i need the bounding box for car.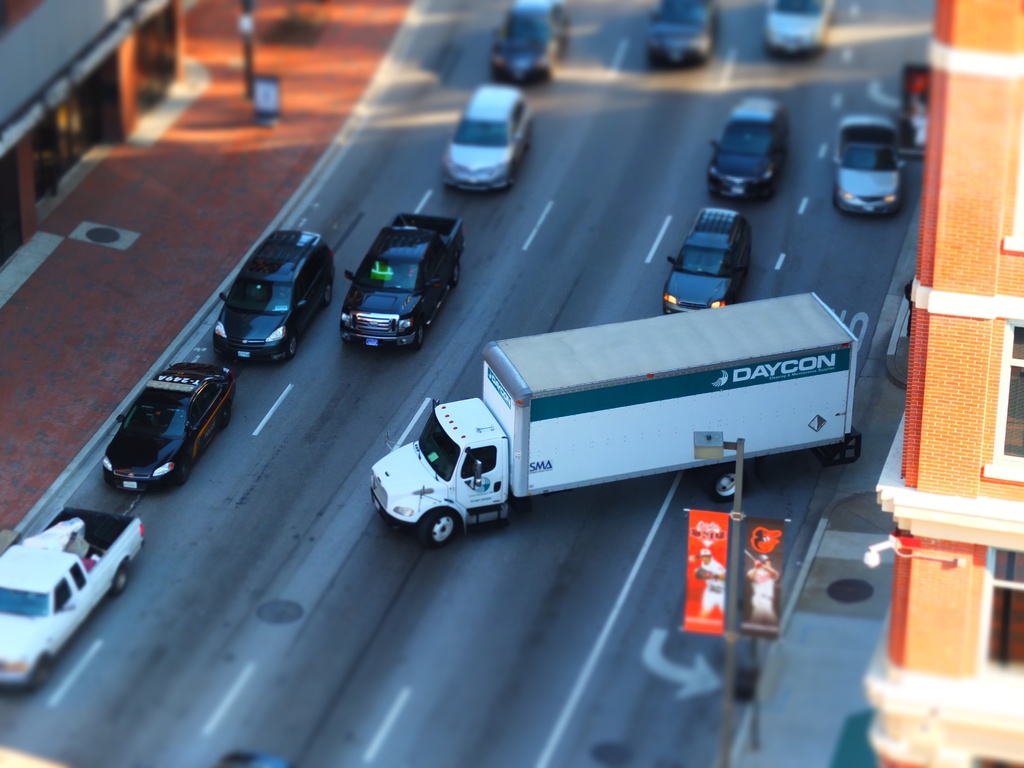
Here it is: 831:107:900:217.
